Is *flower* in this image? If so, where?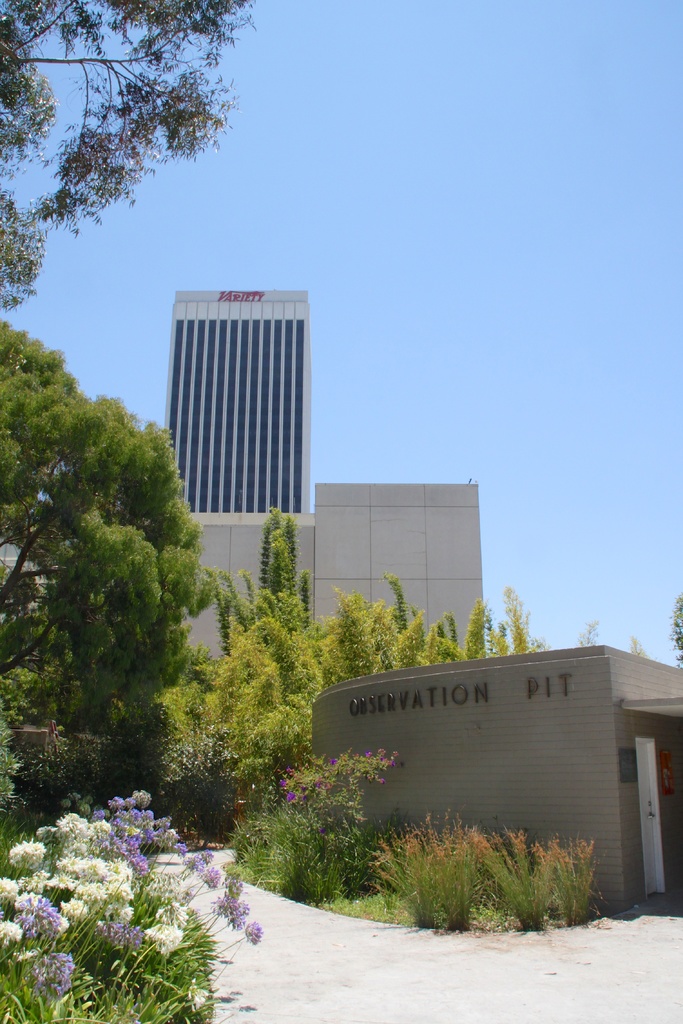
Yes, at box(244, 916, 268, 943).
